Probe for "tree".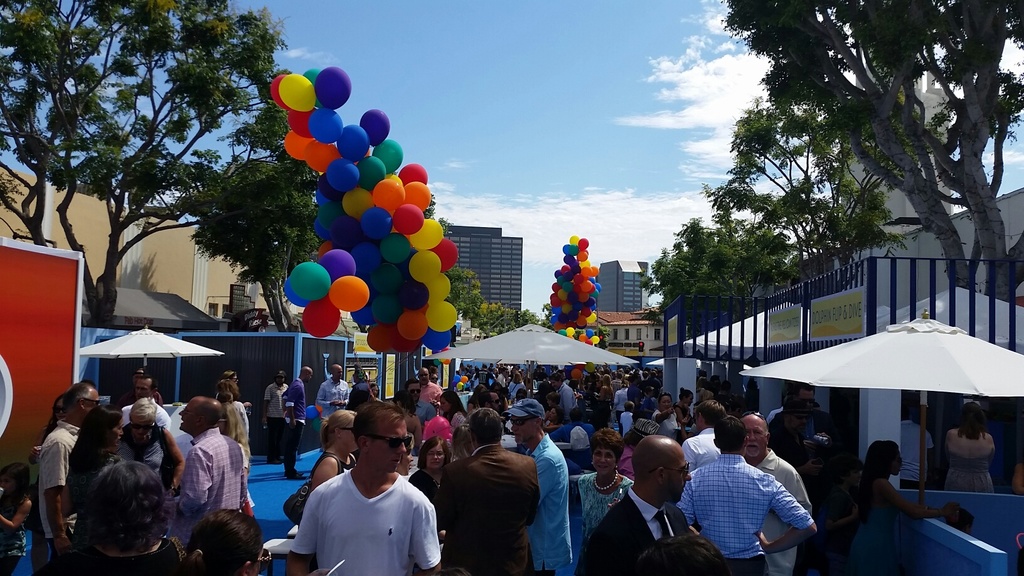
Probe result: rect(188, 157, 331, 332).
